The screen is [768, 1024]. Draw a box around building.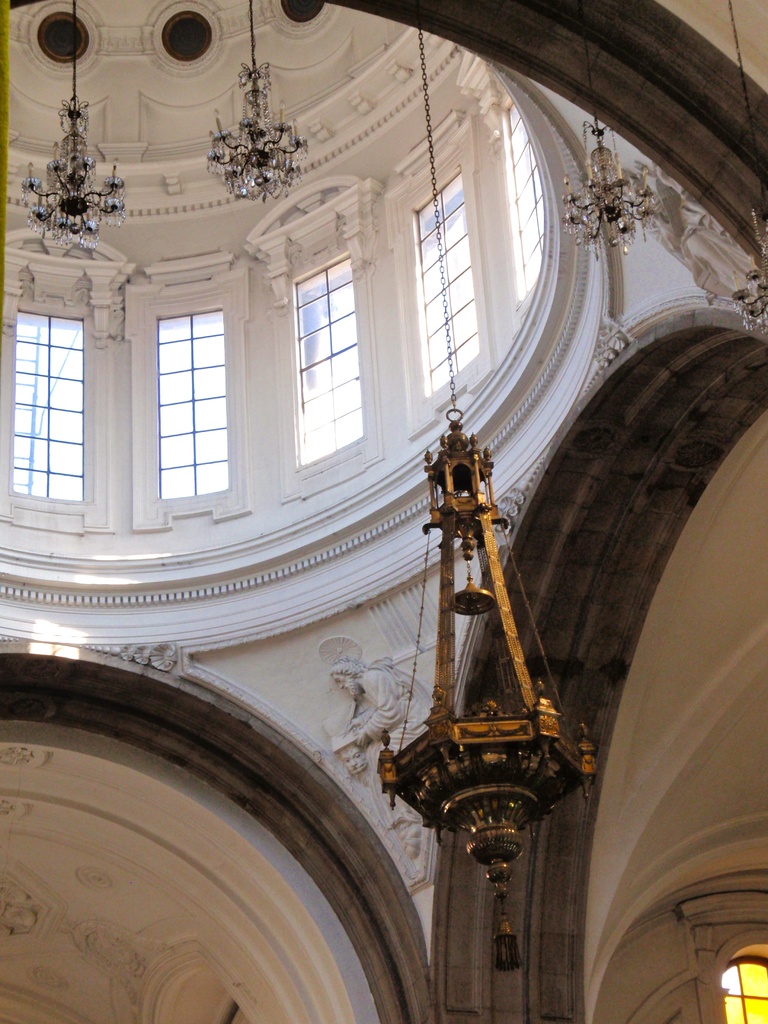
[0,0,767,1023].
